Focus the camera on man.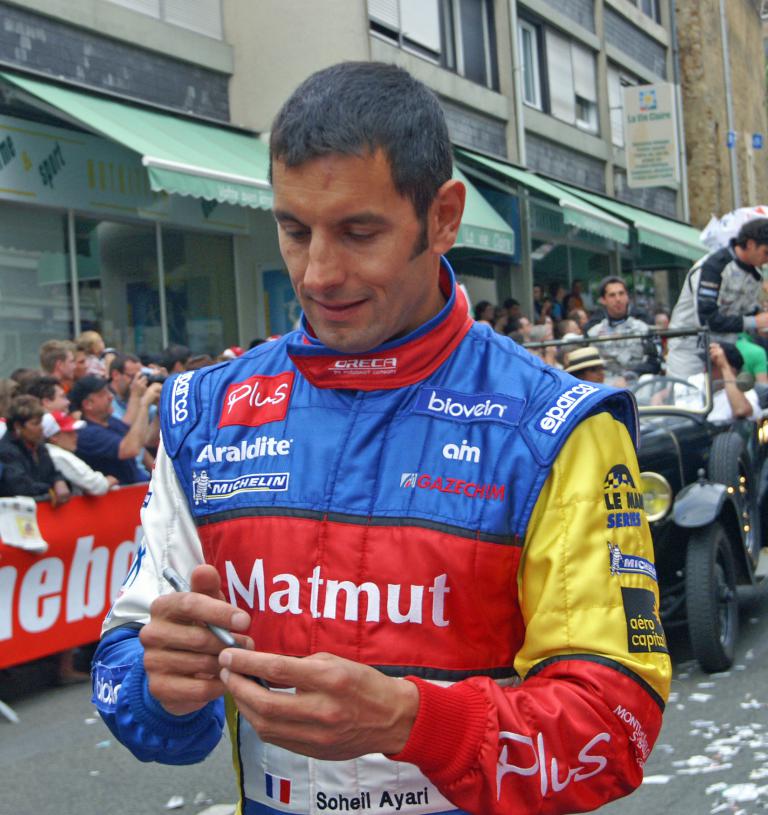
Focus region: x1=88, y1=61, x2=667, y2=814.
